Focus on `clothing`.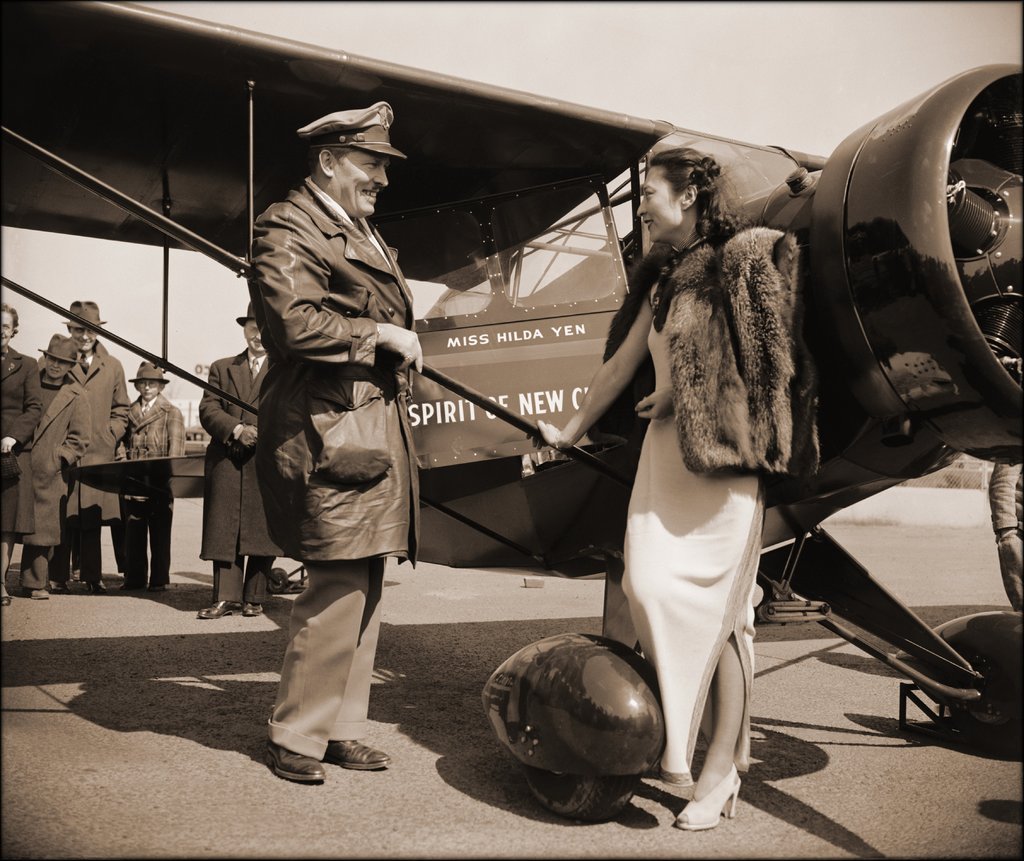
Focused at locate(244, 176, 424, 764).
